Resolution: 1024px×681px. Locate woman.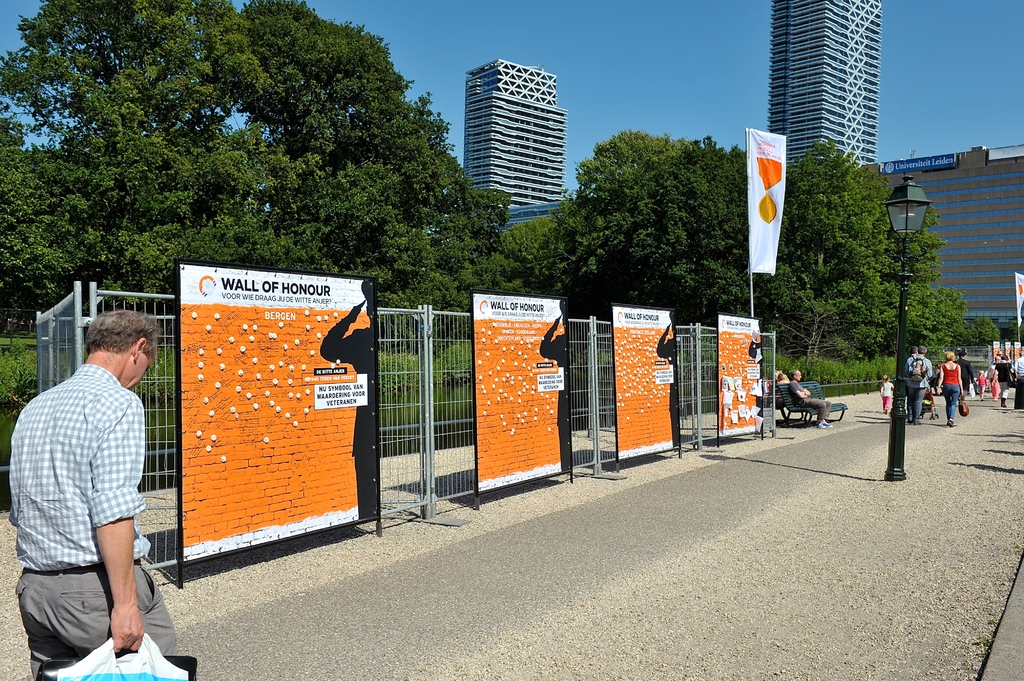
771/371/788/385.
